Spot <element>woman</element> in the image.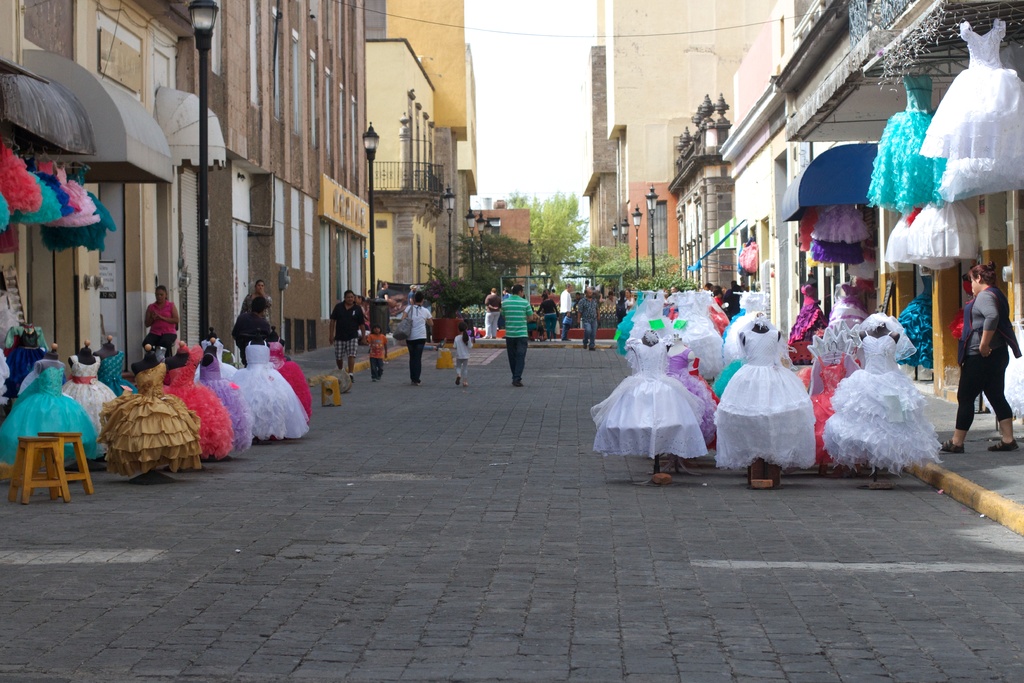
<element>woman</element> found at 534 289 561 340.
